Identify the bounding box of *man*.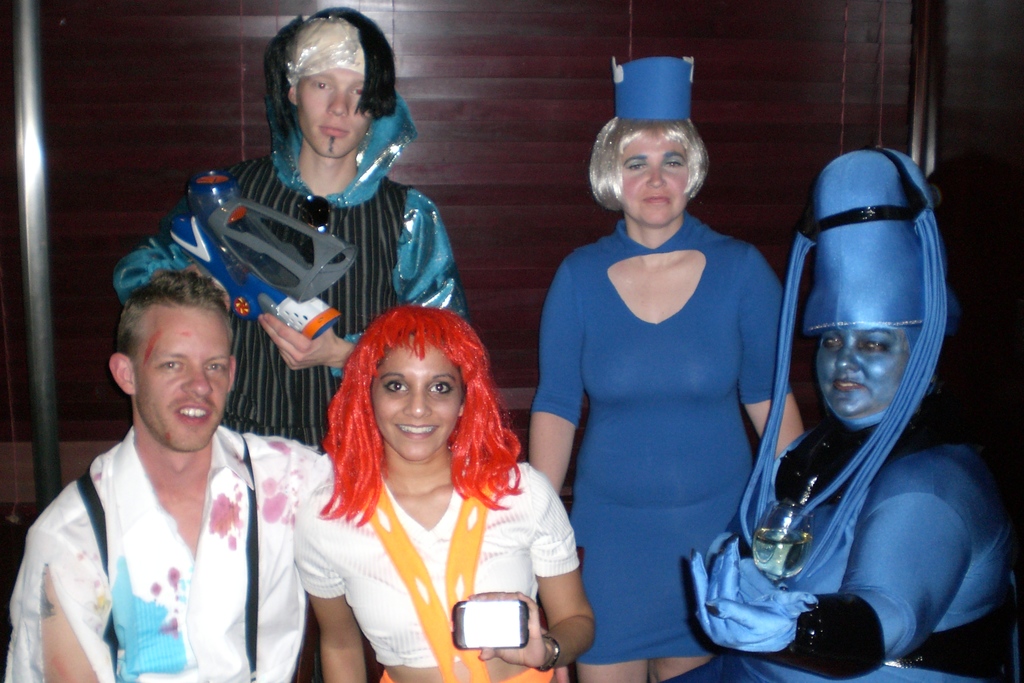
(x1=115, y1=15, x2=486, y2=448).
